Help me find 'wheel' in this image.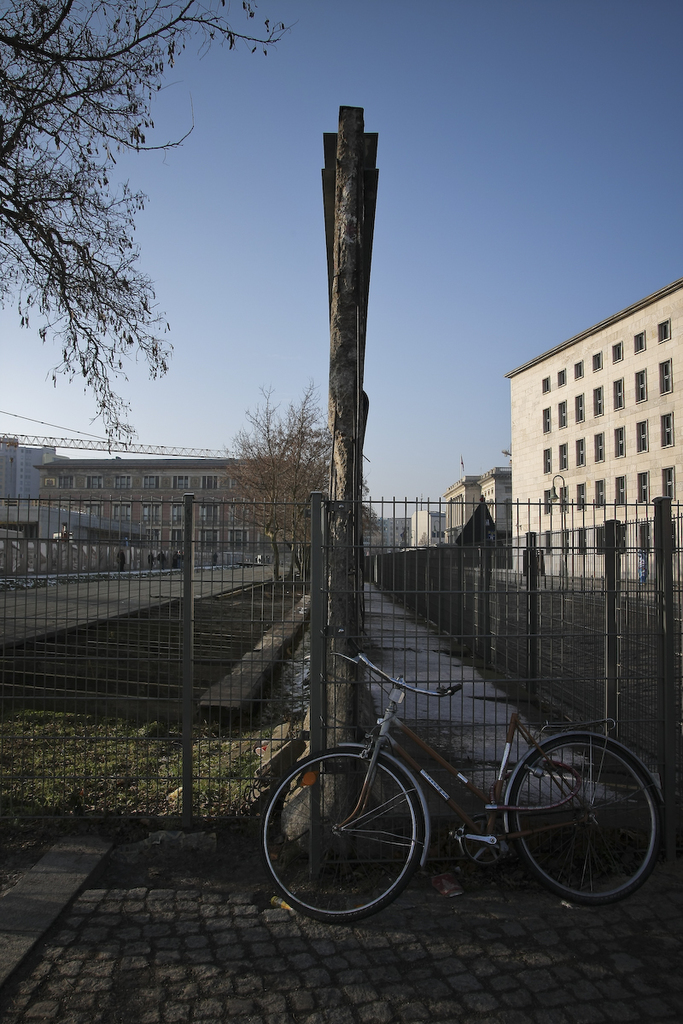
Found it: [526, 732, 655, 908].
